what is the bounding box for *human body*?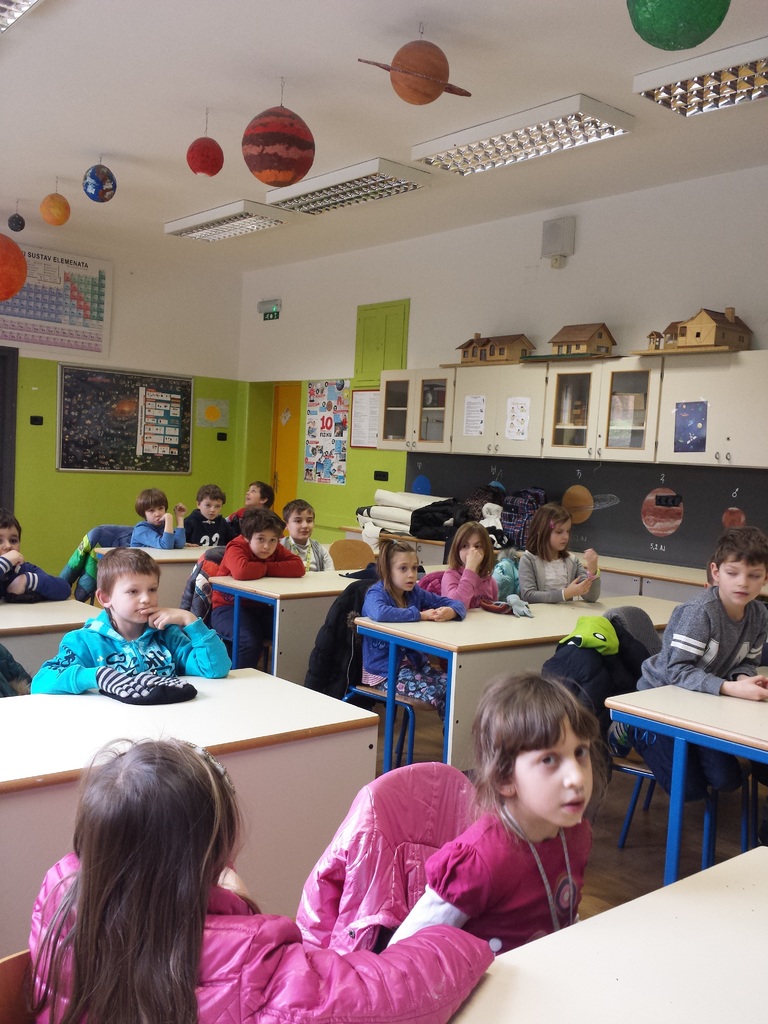
left=282, top=535, right=333, bottom=567.
